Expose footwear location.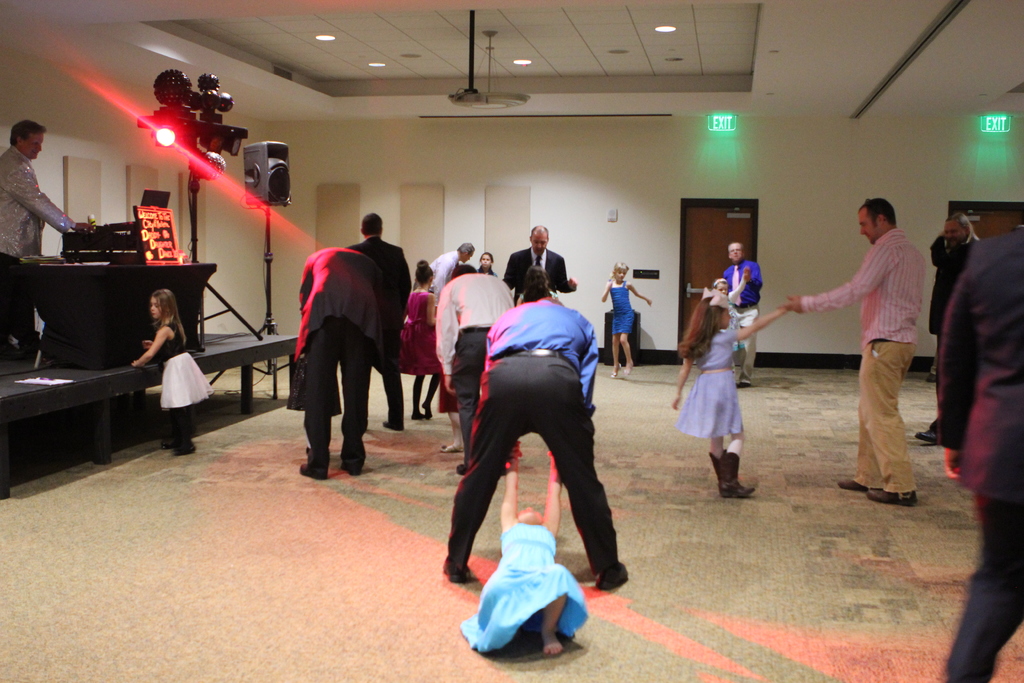
Exposed at x1=298 y1=451 x2=328 y2=483.
